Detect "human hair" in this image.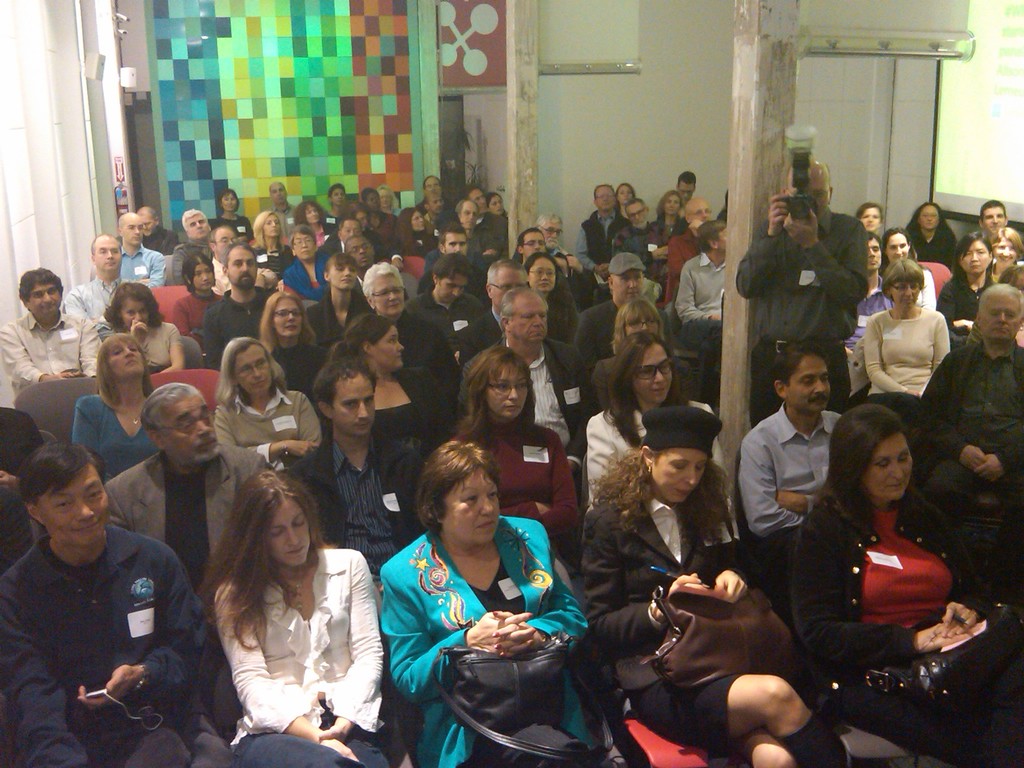
Detection: region(774, 342, 831, 403).
